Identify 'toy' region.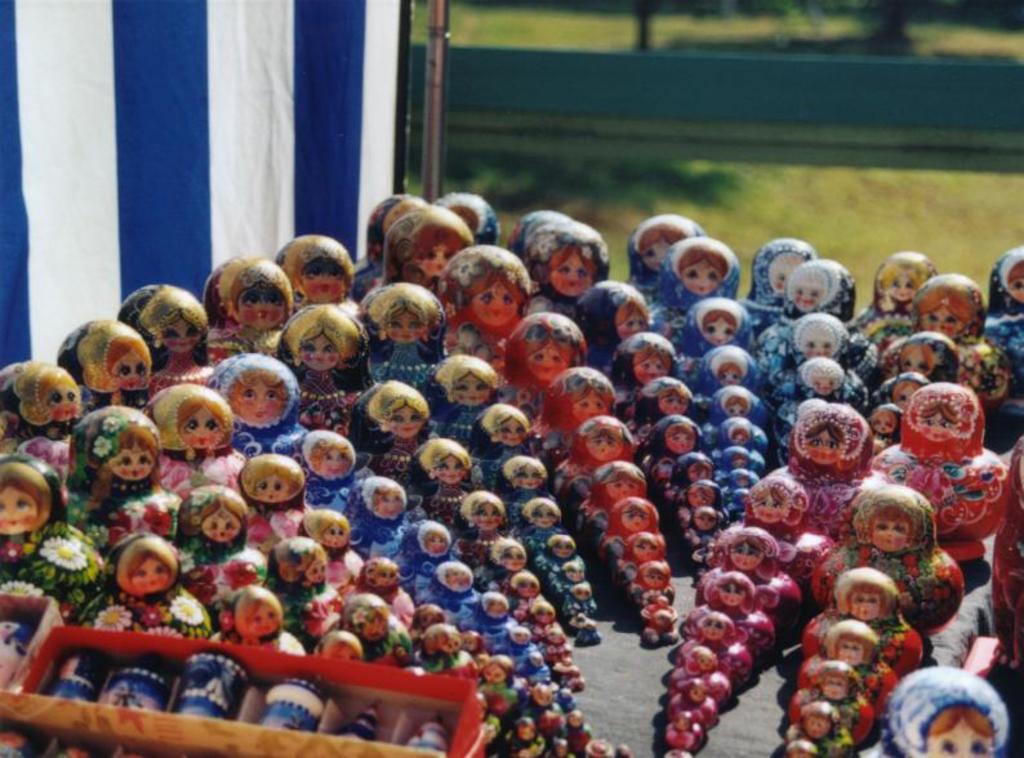
Region: [x1=671, y1=472, x2=722, y2=531].
